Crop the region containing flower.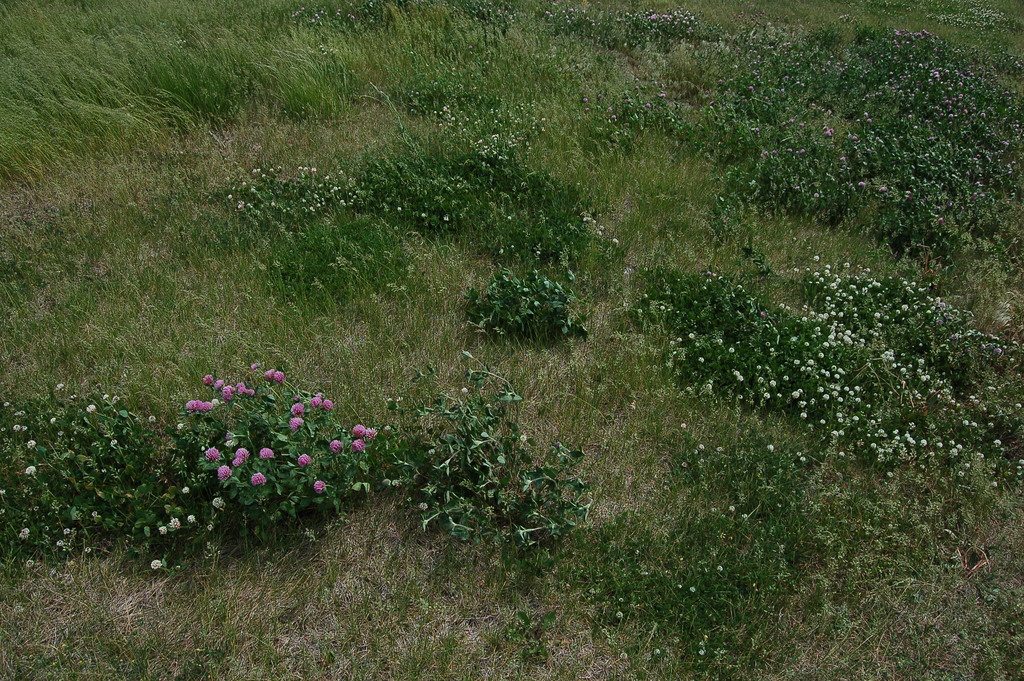
Crop region: locate(273, 371, 286, 386).
